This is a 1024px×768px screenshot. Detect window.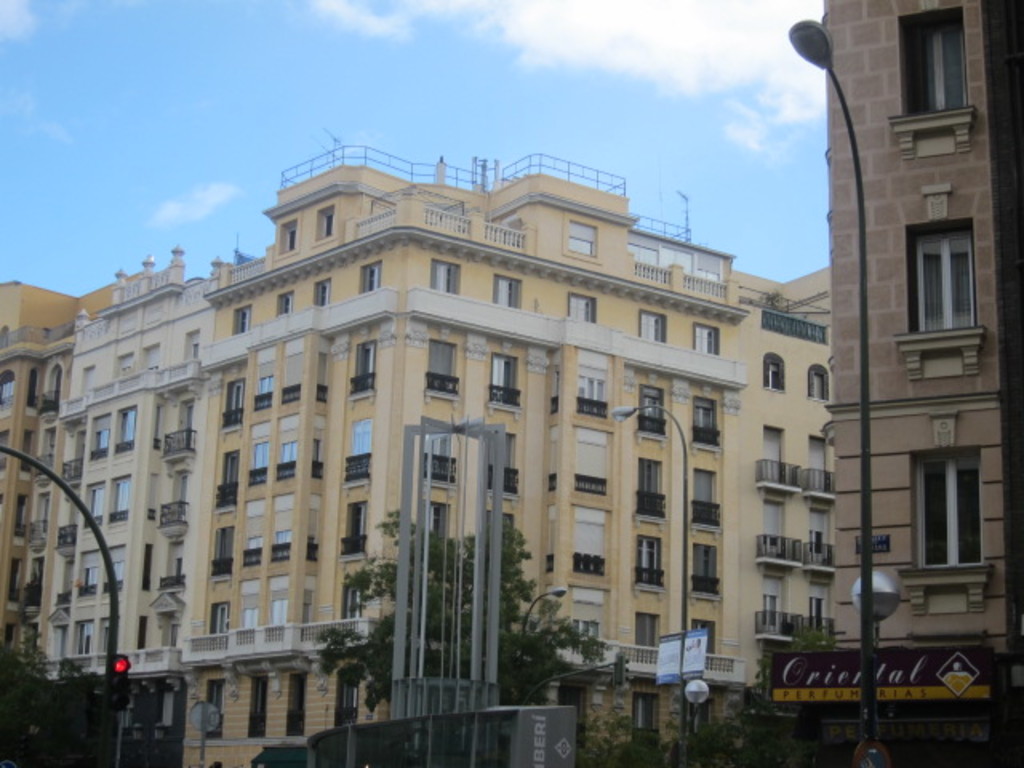
box(280, 350, 301, 395).
